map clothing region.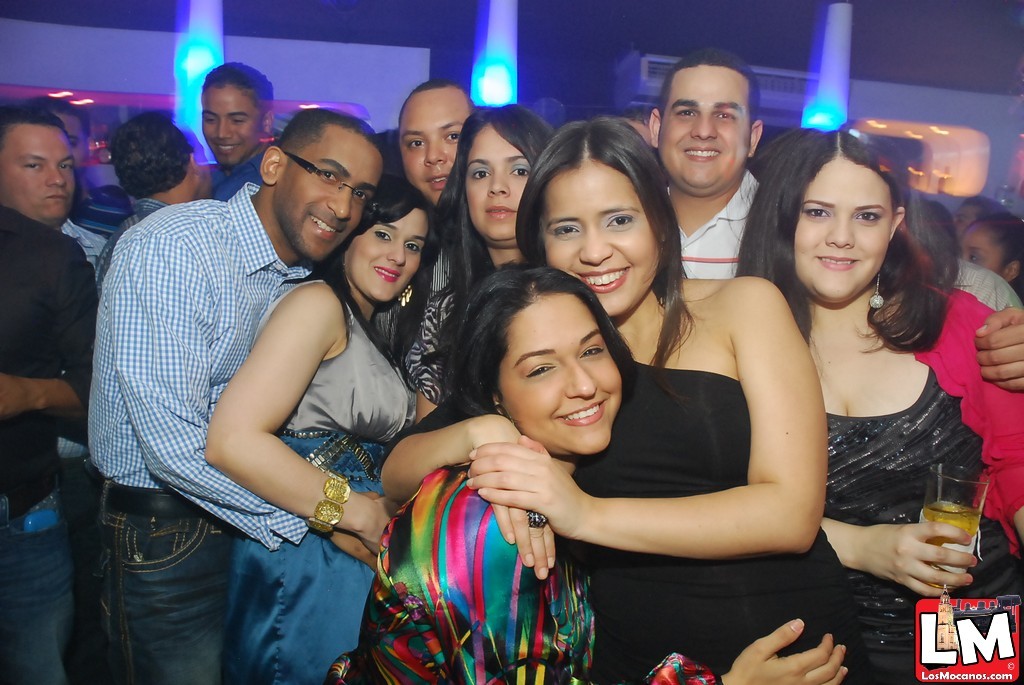
Mapped to {"left": 206, "top": 152, "right": 264, "bottom": 205}.
